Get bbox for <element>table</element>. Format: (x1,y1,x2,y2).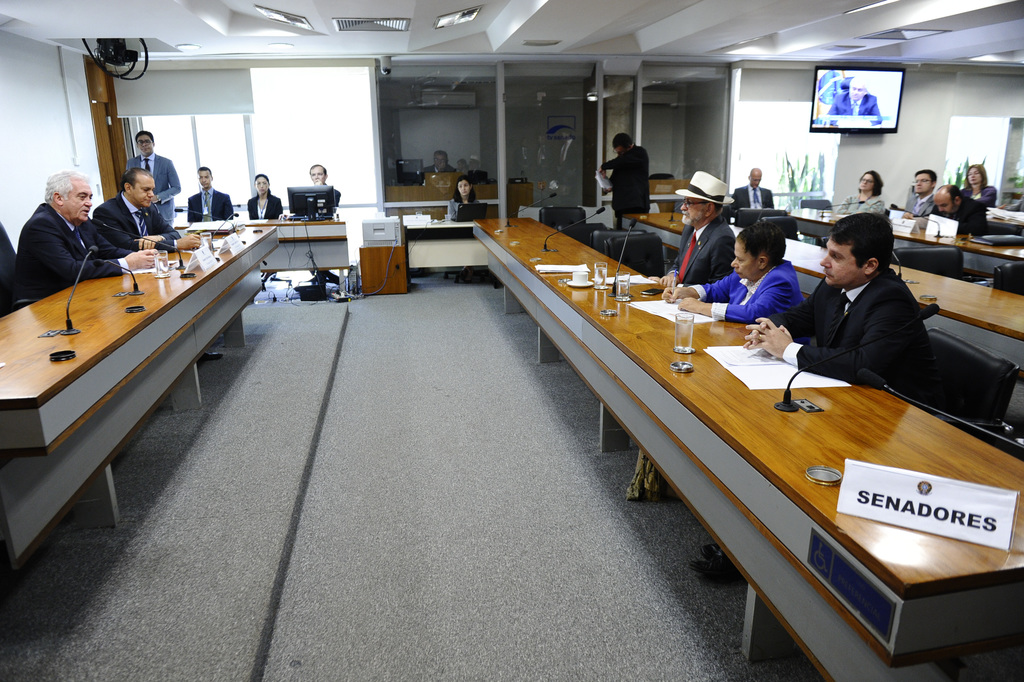
(603,203,1016,338).
